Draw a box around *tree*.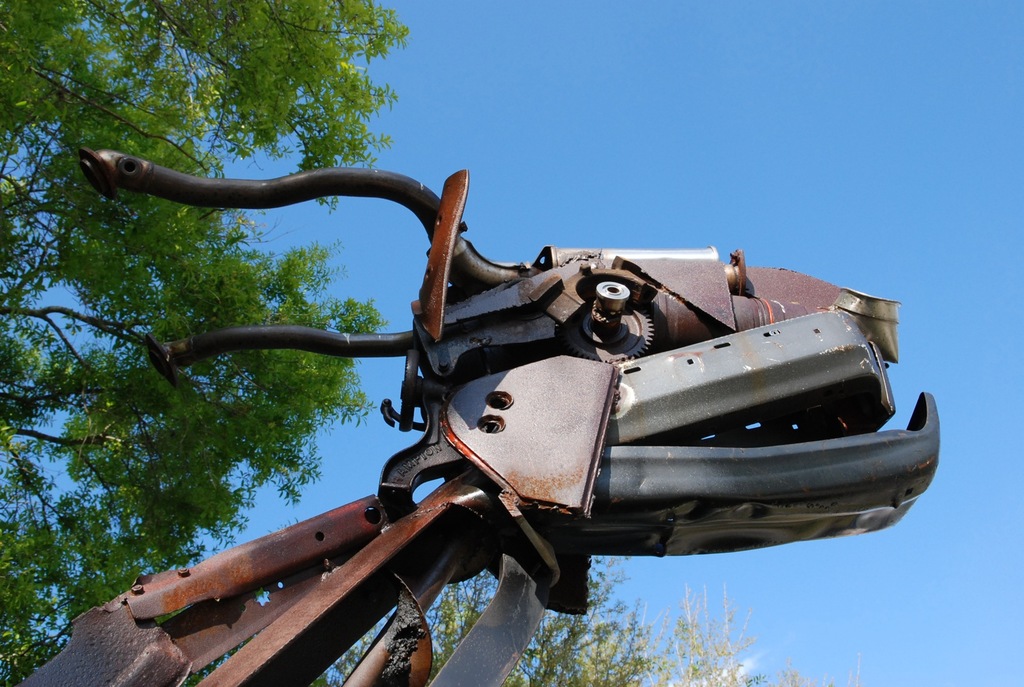
locate(0, 0, 410, 686).
